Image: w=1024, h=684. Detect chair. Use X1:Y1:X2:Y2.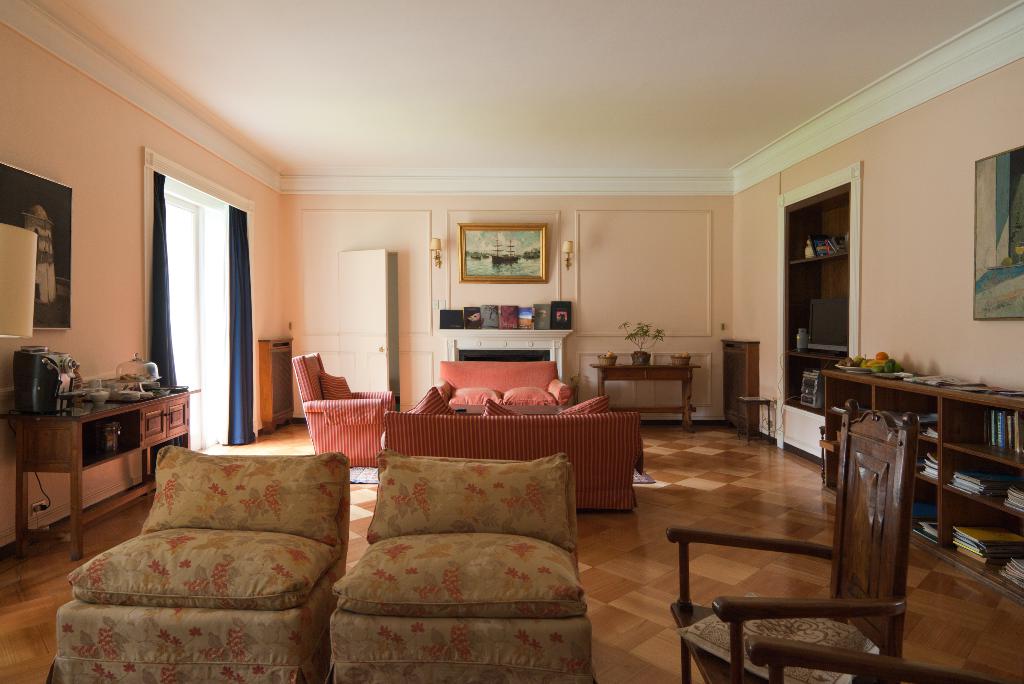
677:434:931:665.
